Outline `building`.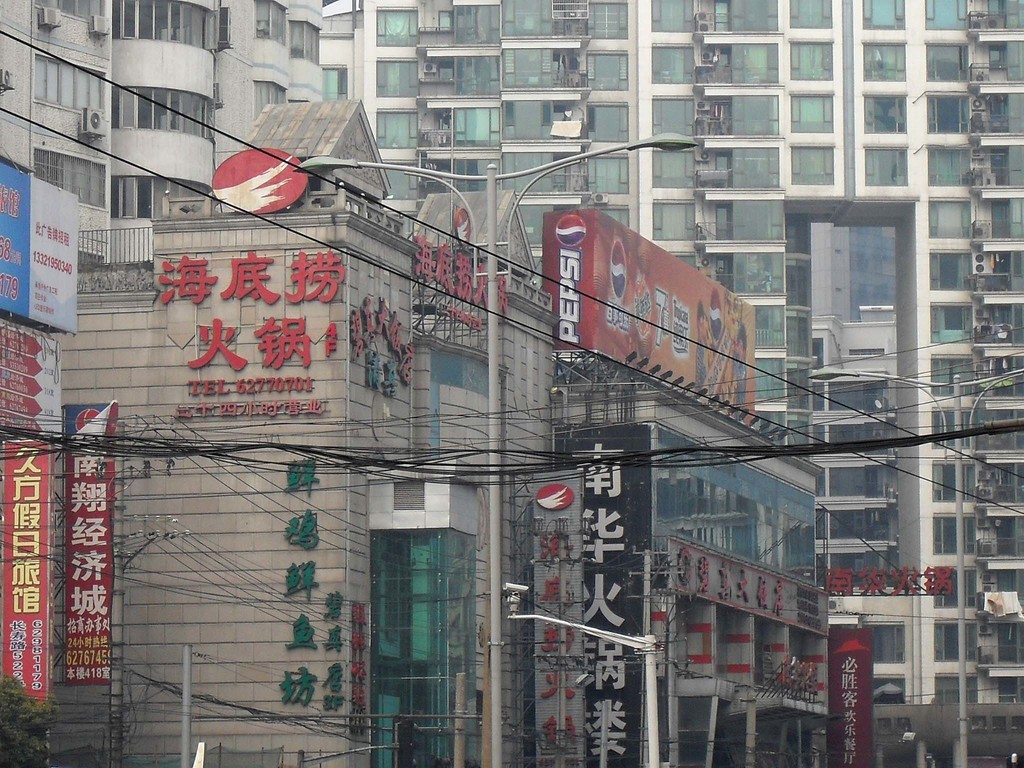
Outline: region(0, 0, 319, 767).
